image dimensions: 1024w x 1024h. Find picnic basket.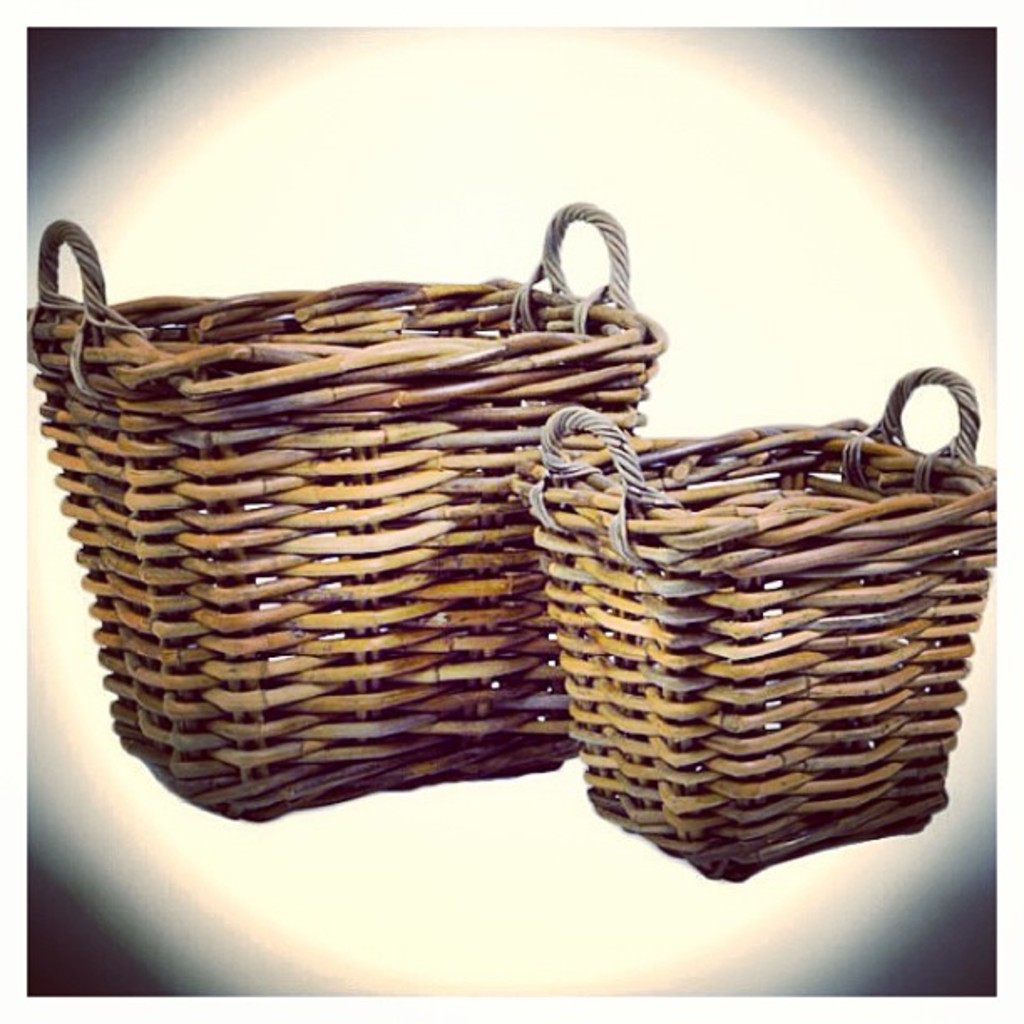
left=23, top=199, right=668, bottom=823.
